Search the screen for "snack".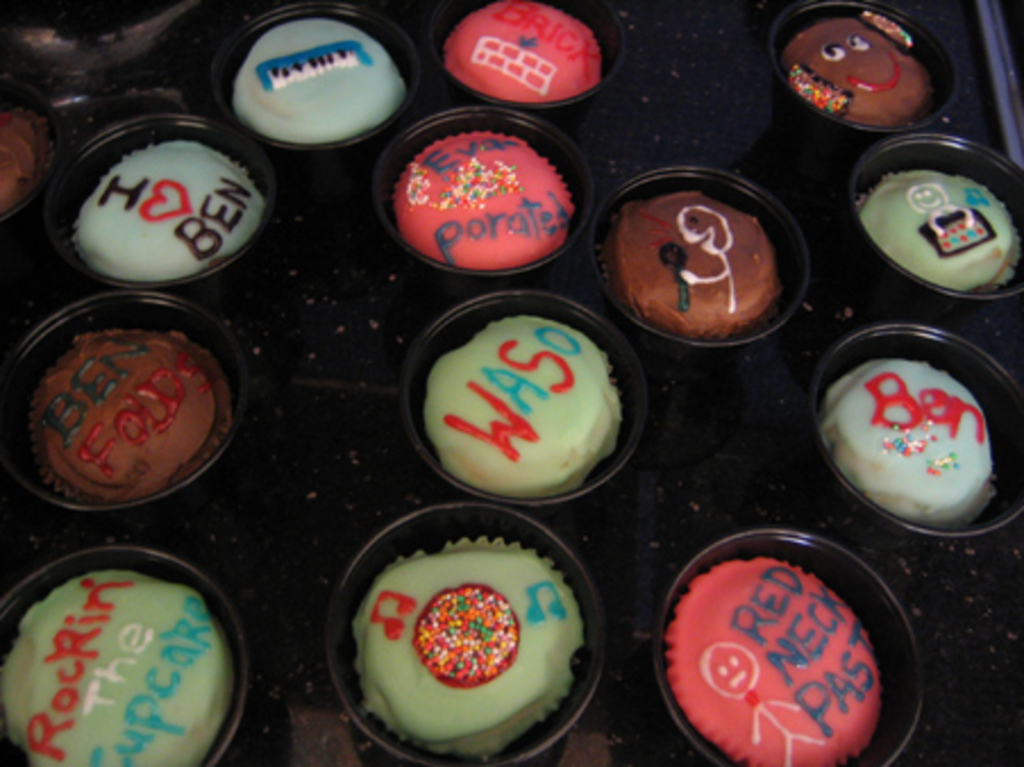
Found at (820,359,990,524).
